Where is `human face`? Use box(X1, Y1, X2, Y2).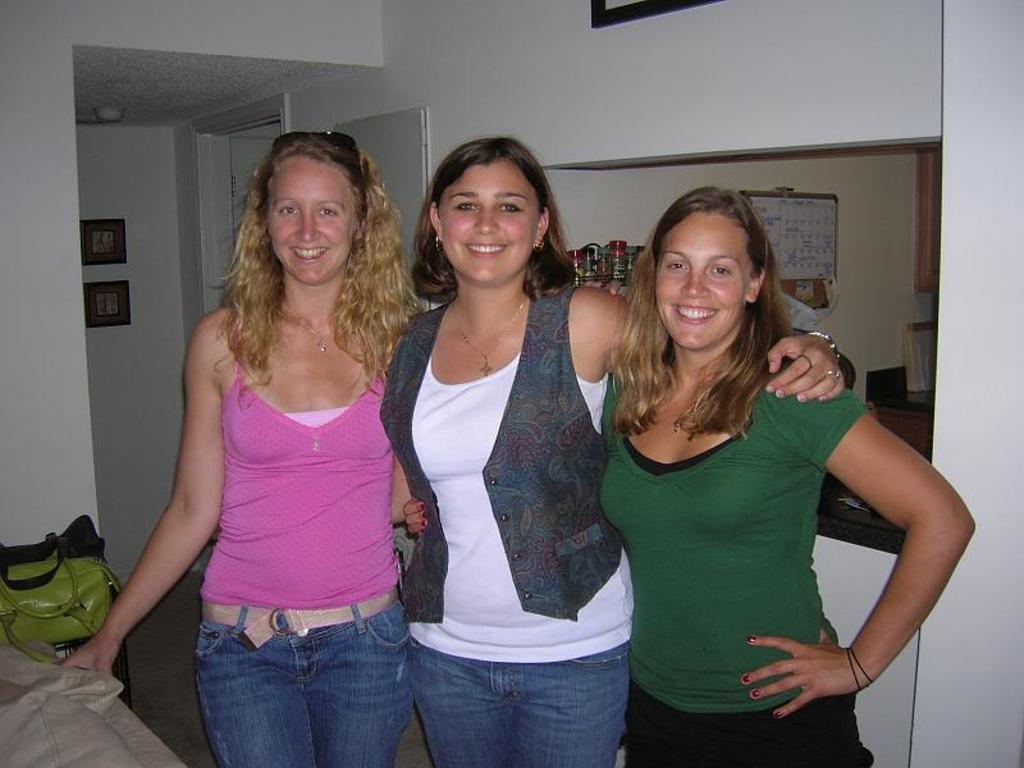
box(440, 161, 539, 285).
